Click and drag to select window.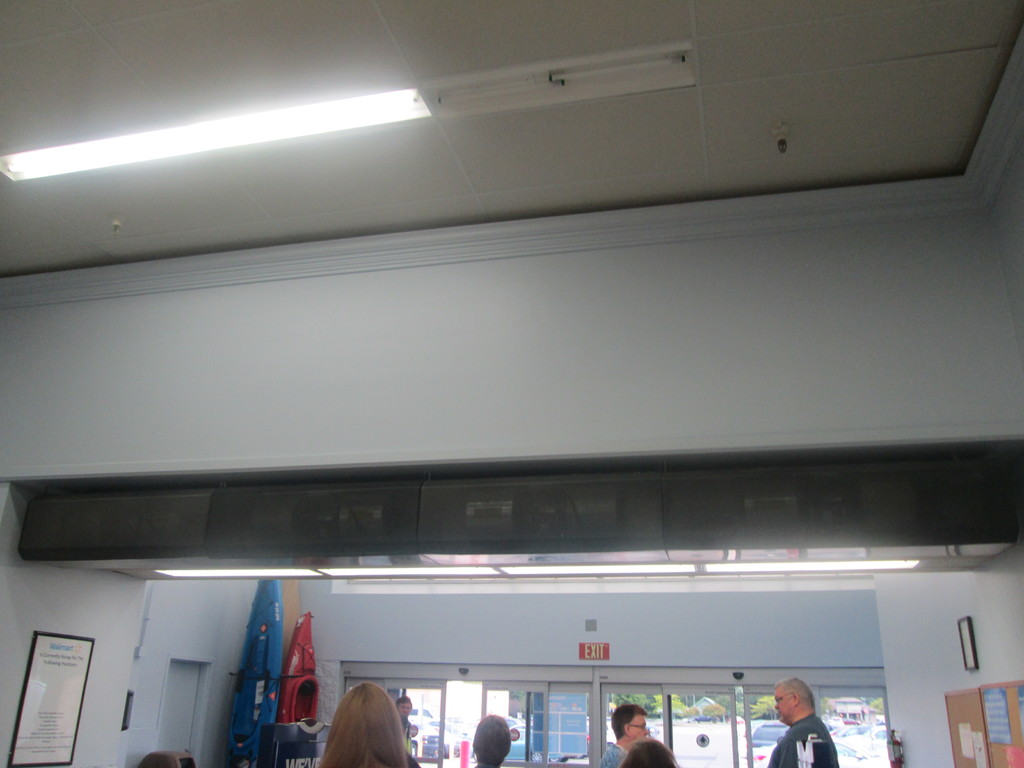
Selection: 599, 673, 890, 767.
